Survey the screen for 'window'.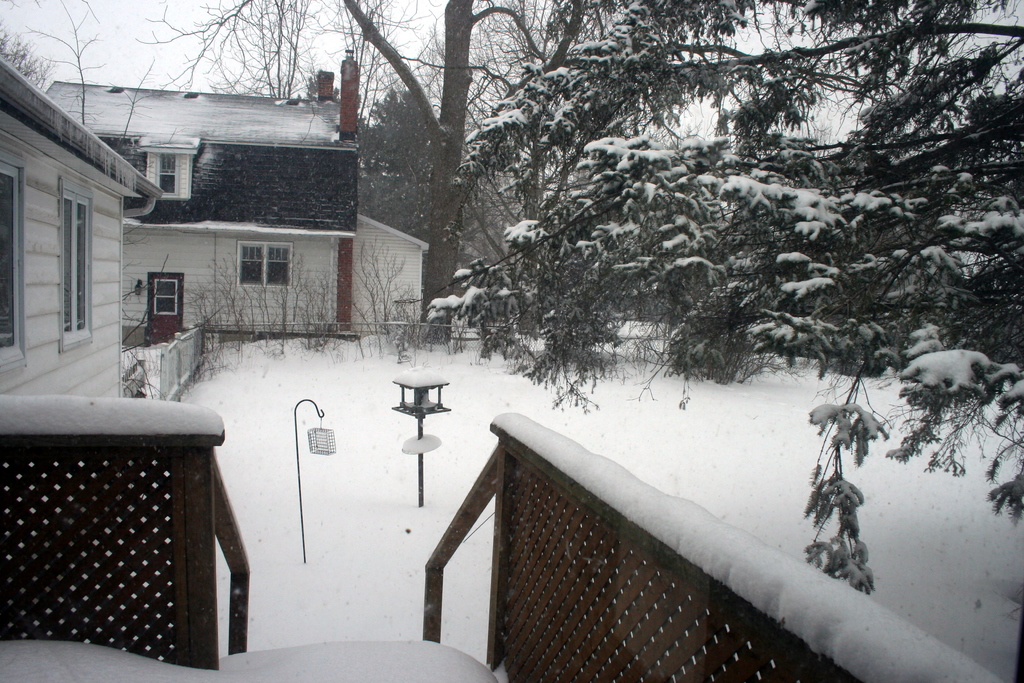
Survey found: 63:190:99:343.
